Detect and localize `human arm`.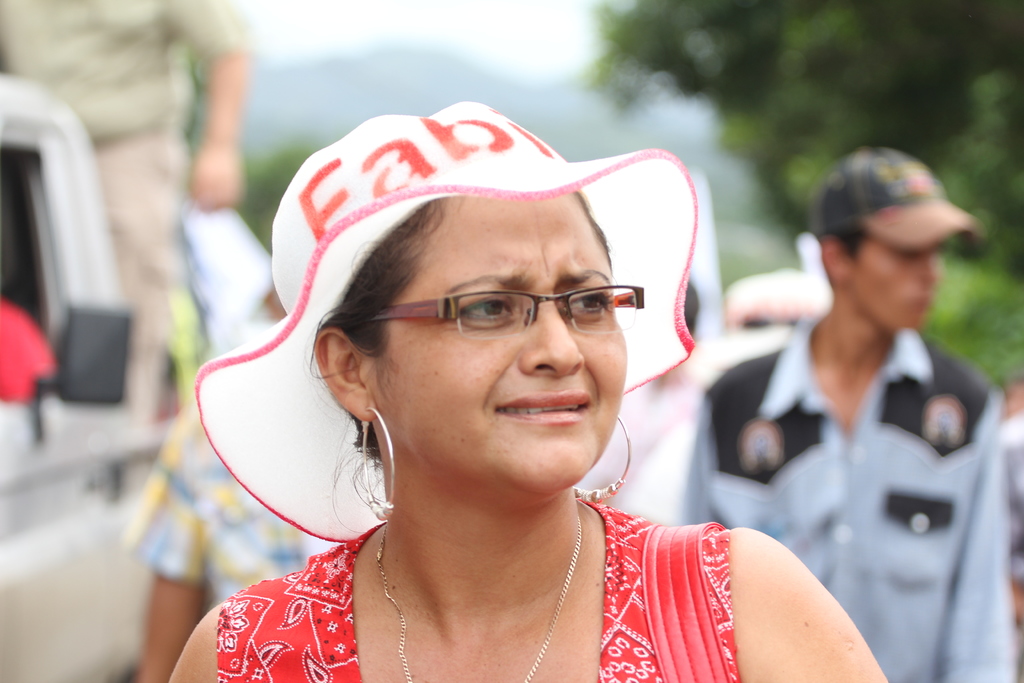
Localized at 168,601,225,682.
